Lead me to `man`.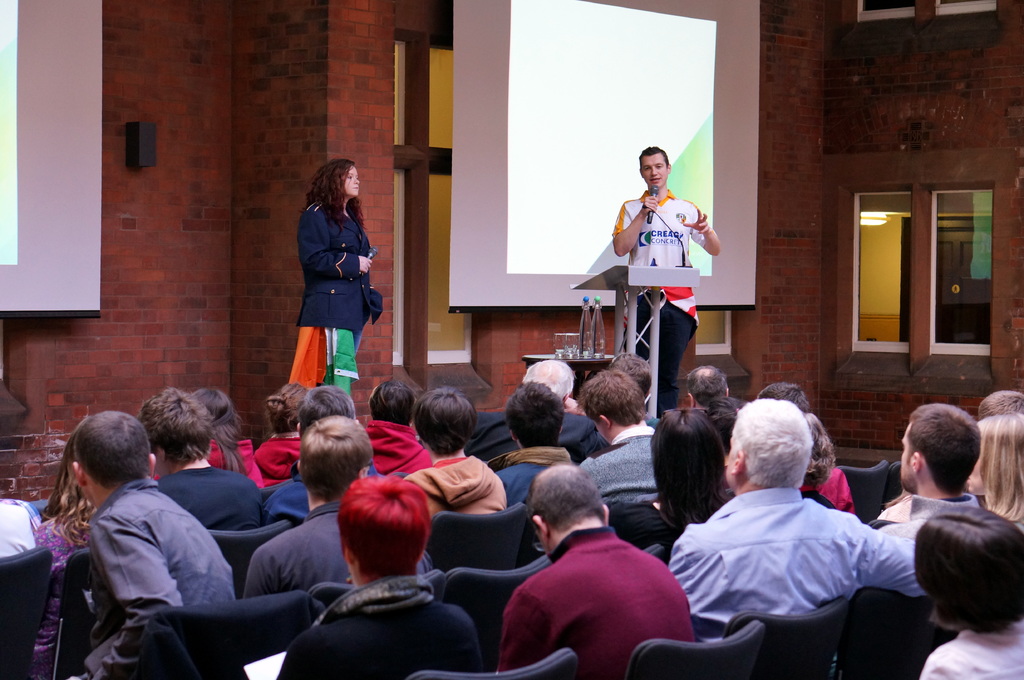
Lead to [152, 381, 267, 533].
